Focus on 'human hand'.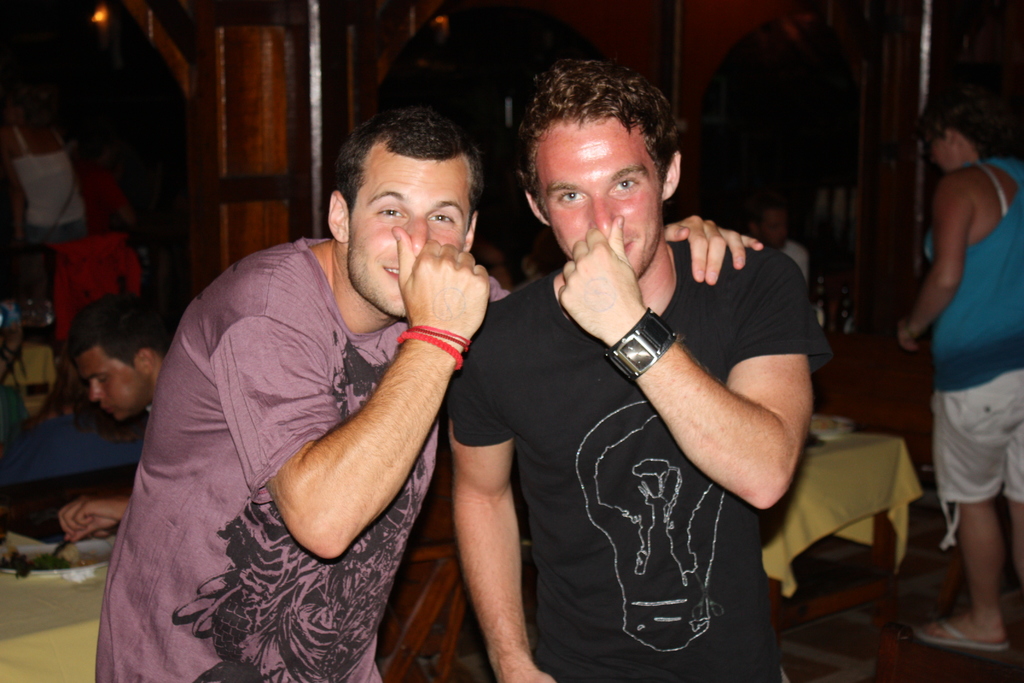
Focused at crop(556, 214, 643, 347).
